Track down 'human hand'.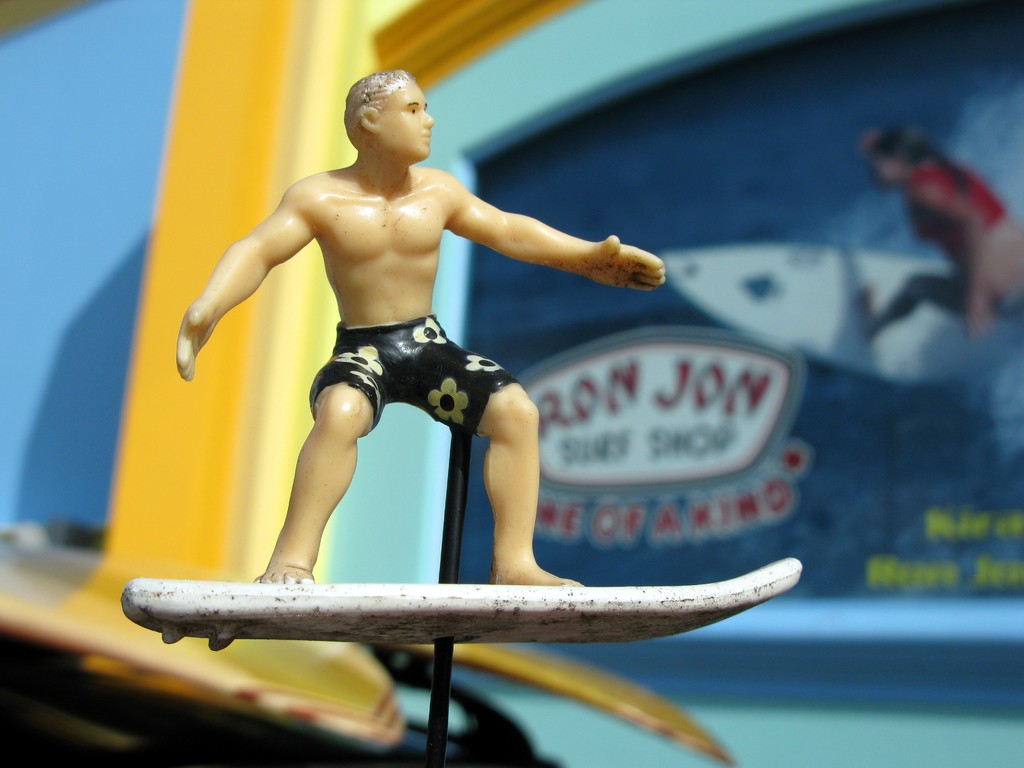
Tracked to (x1=584, y1=231, x2=659, y2=291).
